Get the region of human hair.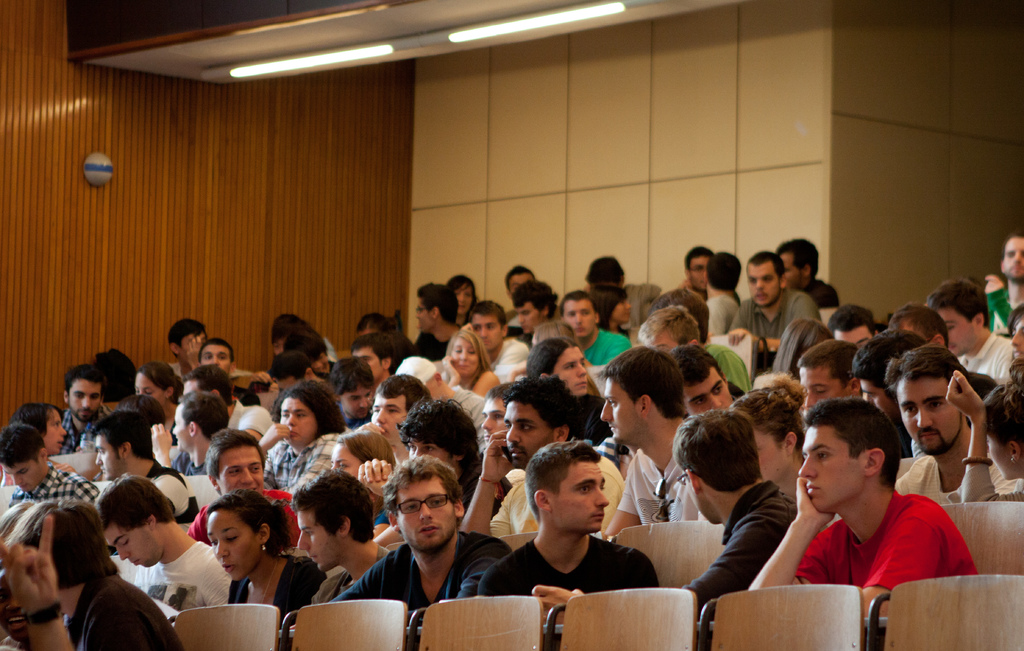
<bbox>399, 394, 484, 472</bbox>.
